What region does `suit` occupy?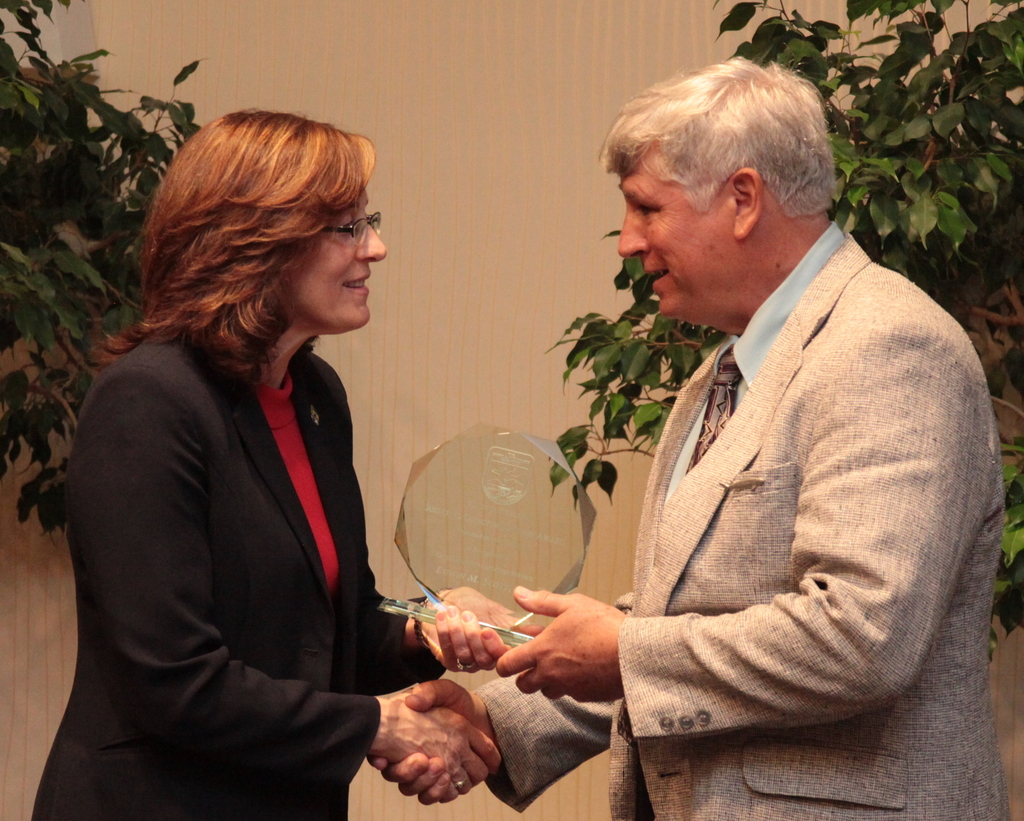
476/228/1007/820.
